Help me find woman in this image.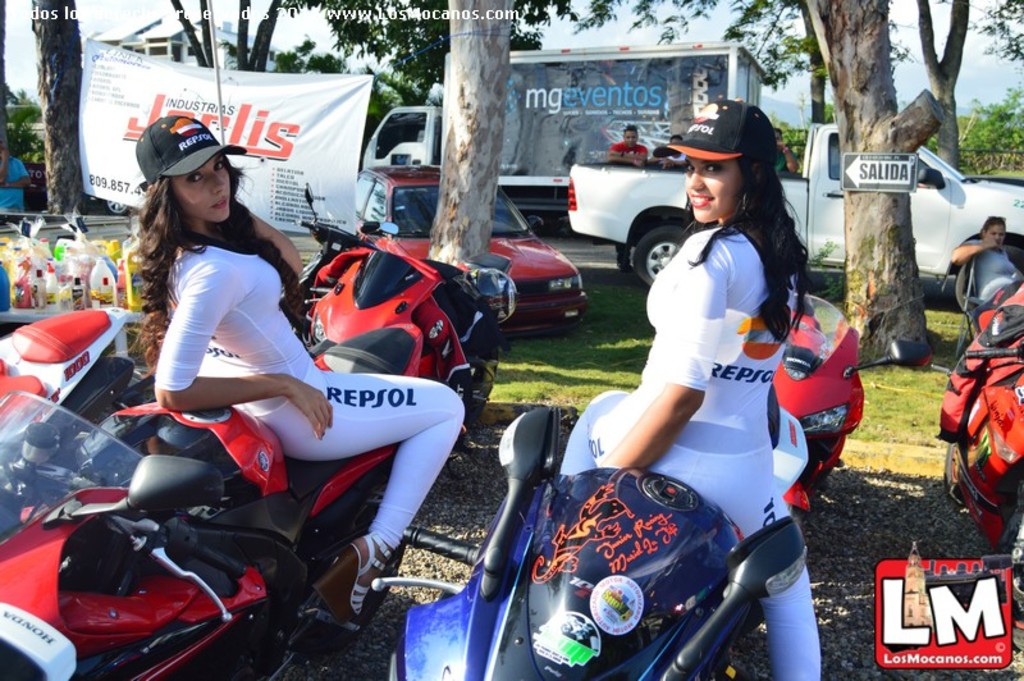
Found it: 128 108 463 631.
